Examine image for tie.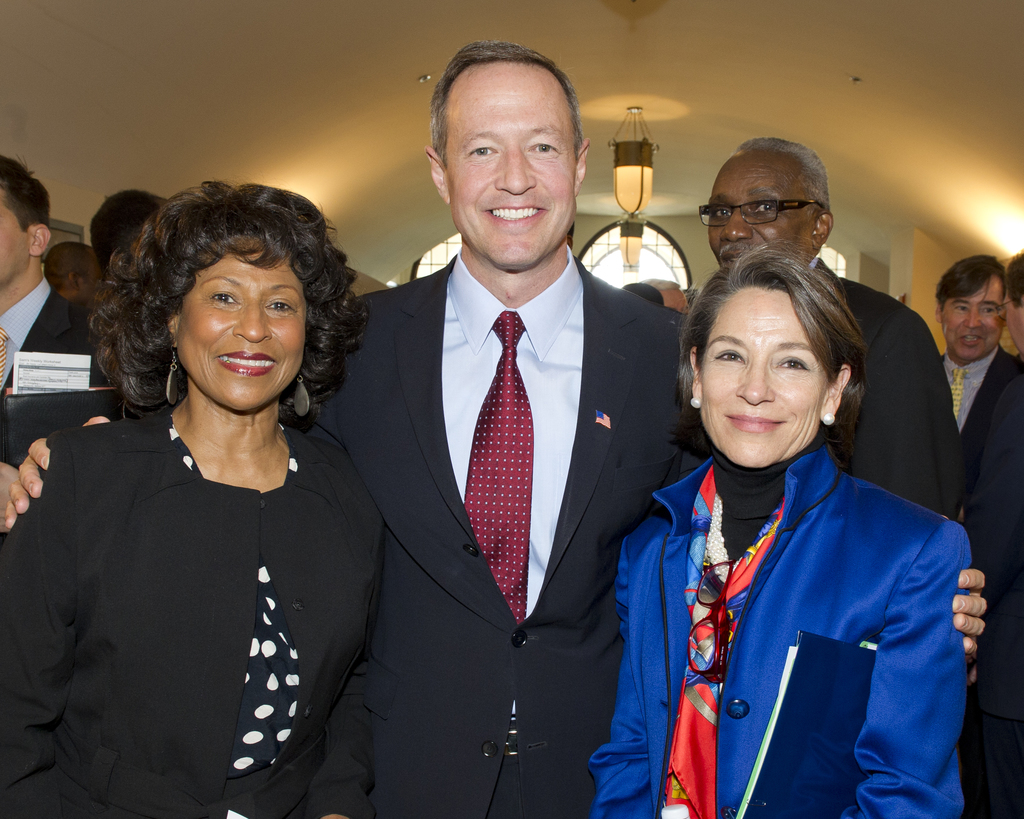
Examination result: bbox=(0, 327, 7, 387).
